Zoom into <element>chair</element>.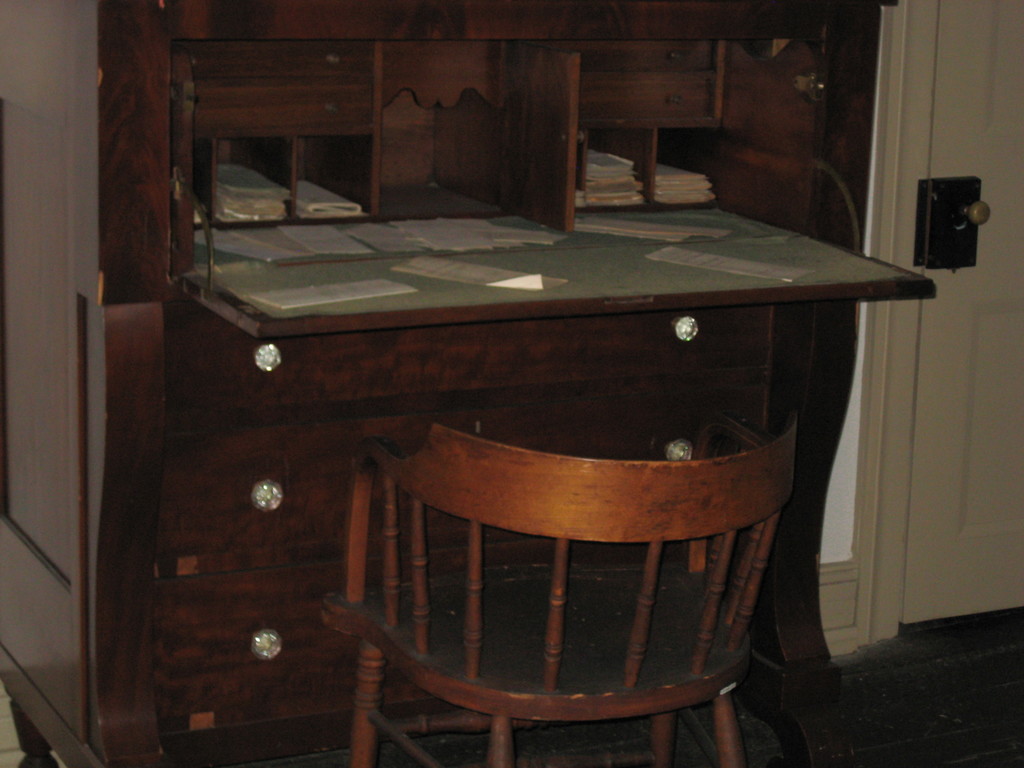
Zoom target: (x1=365, y1=323, x2=810, y2=745).
